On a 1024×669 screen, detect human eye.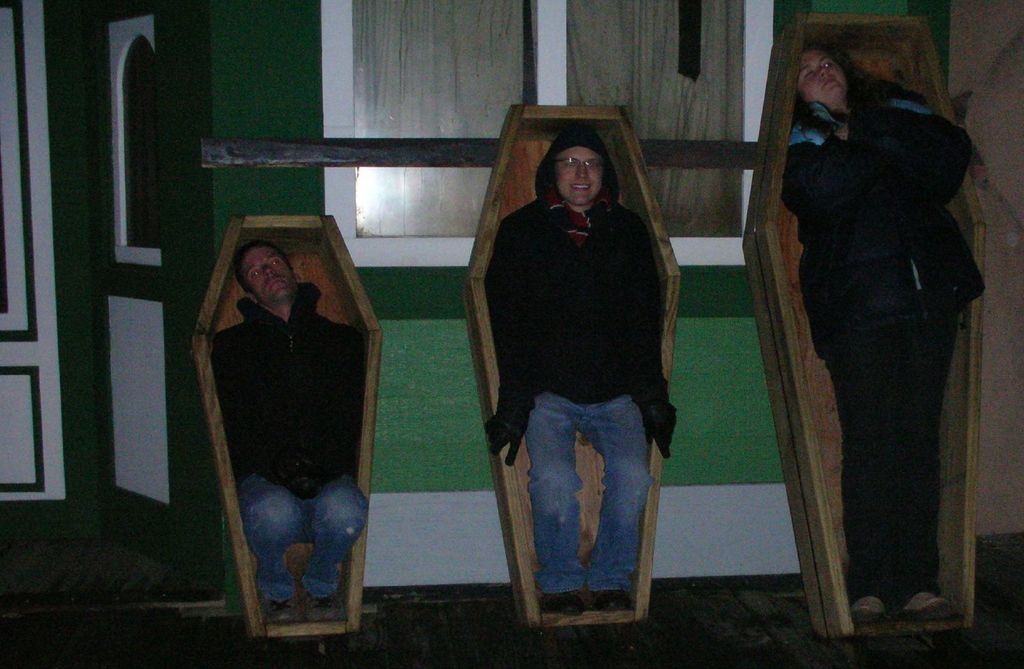
[269, 260, 282, 266].
